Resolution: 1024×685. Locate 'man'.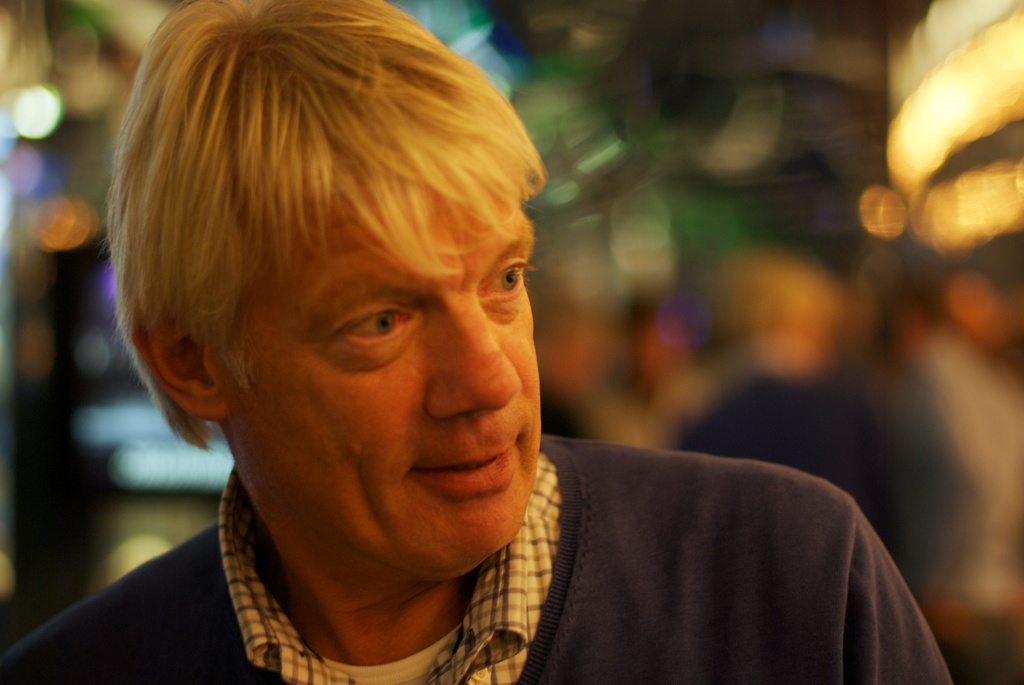
<bbox>0, 0, 954, 684</bbox>.
